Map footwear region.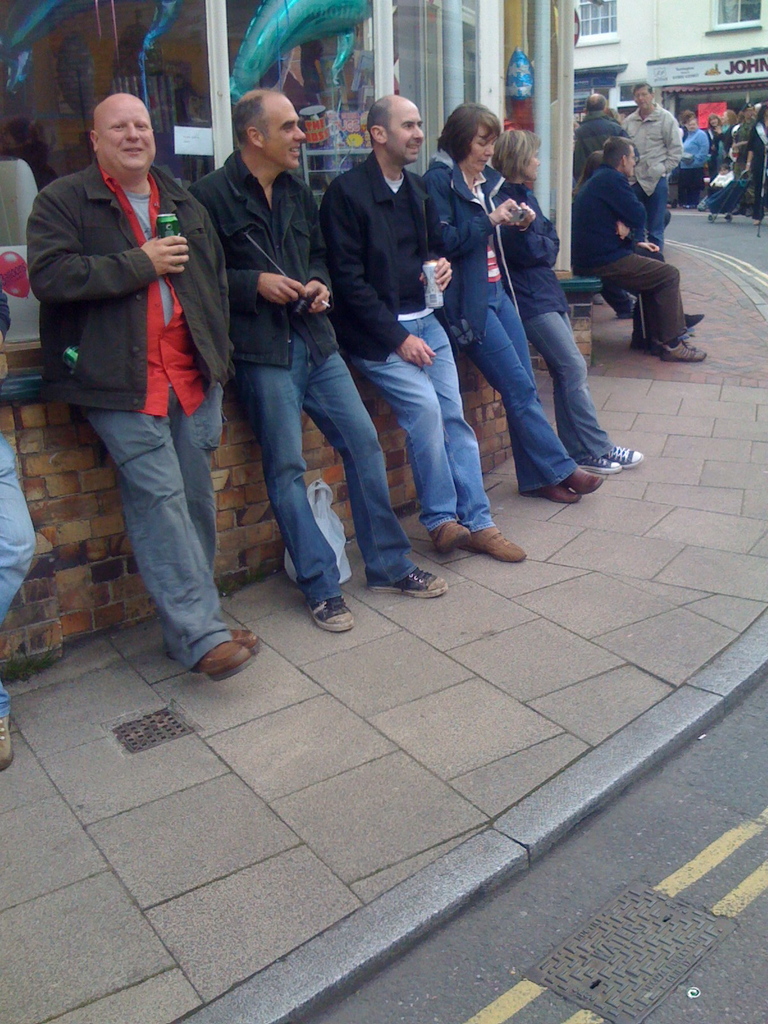
Mapped to select_region(650, 338, 720, 359).
